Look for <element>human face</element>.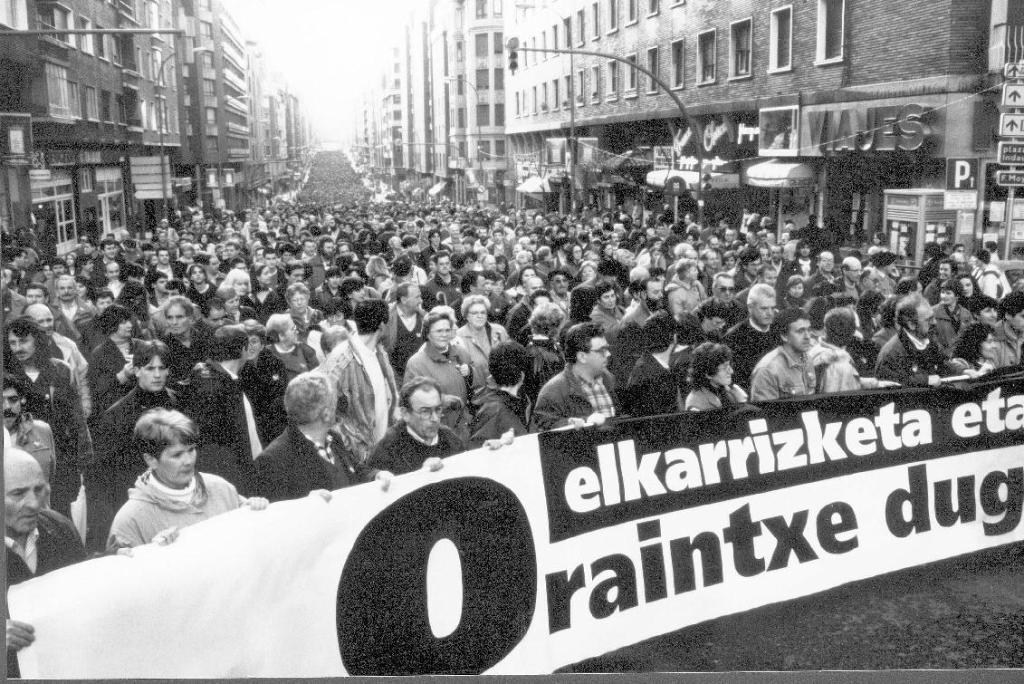
Found: 161,304,186,339.
